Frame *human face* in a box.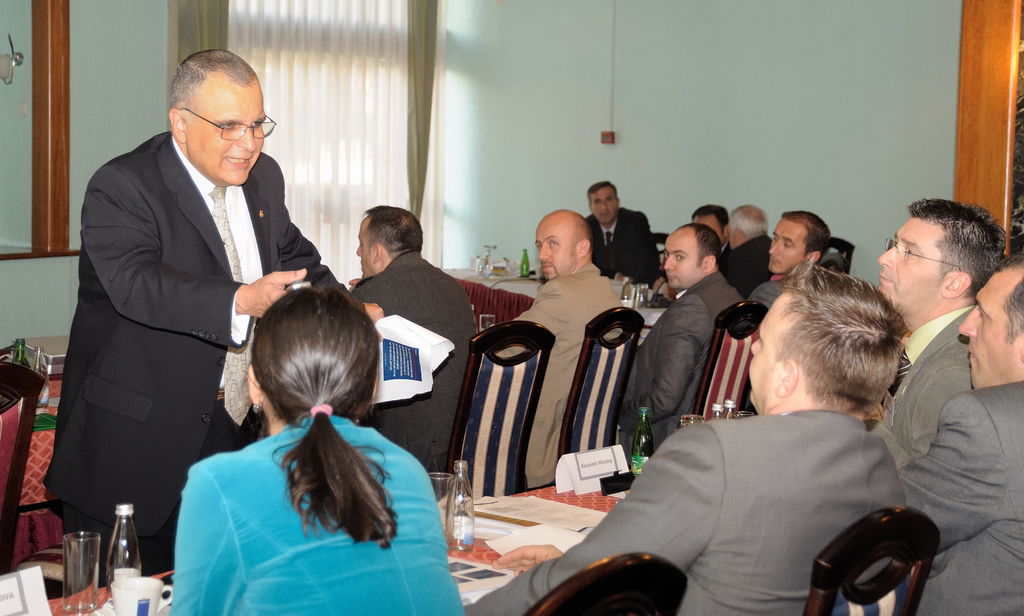
Rect(748, 301, 779, 403).
